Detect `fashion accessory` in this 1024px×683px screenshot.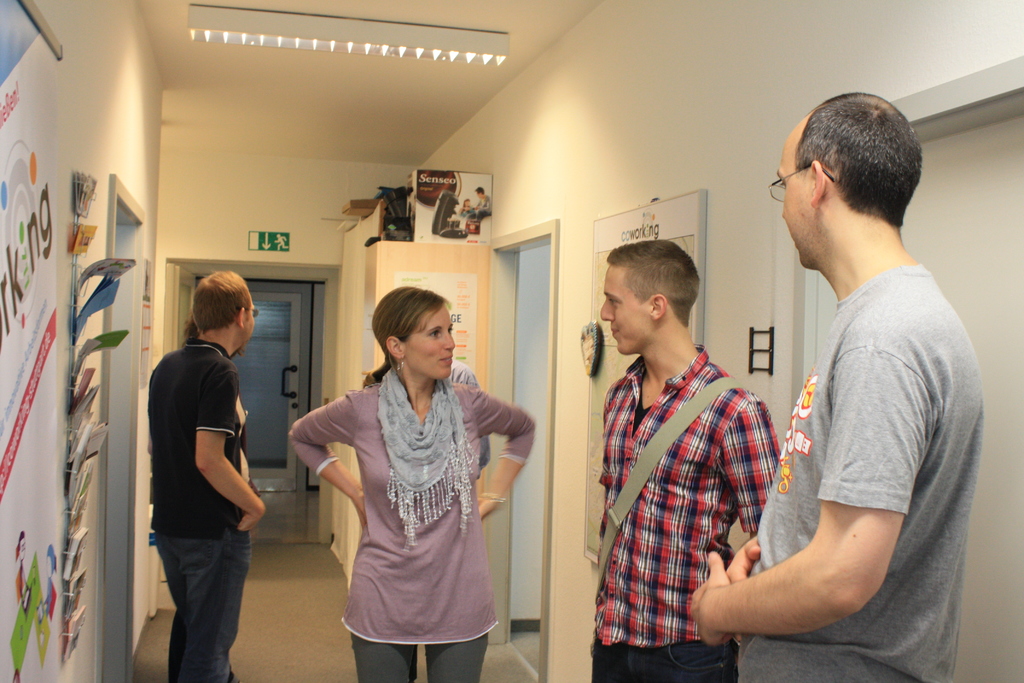
Detection: x1=373 y1=366 x2=481 y2=555.
